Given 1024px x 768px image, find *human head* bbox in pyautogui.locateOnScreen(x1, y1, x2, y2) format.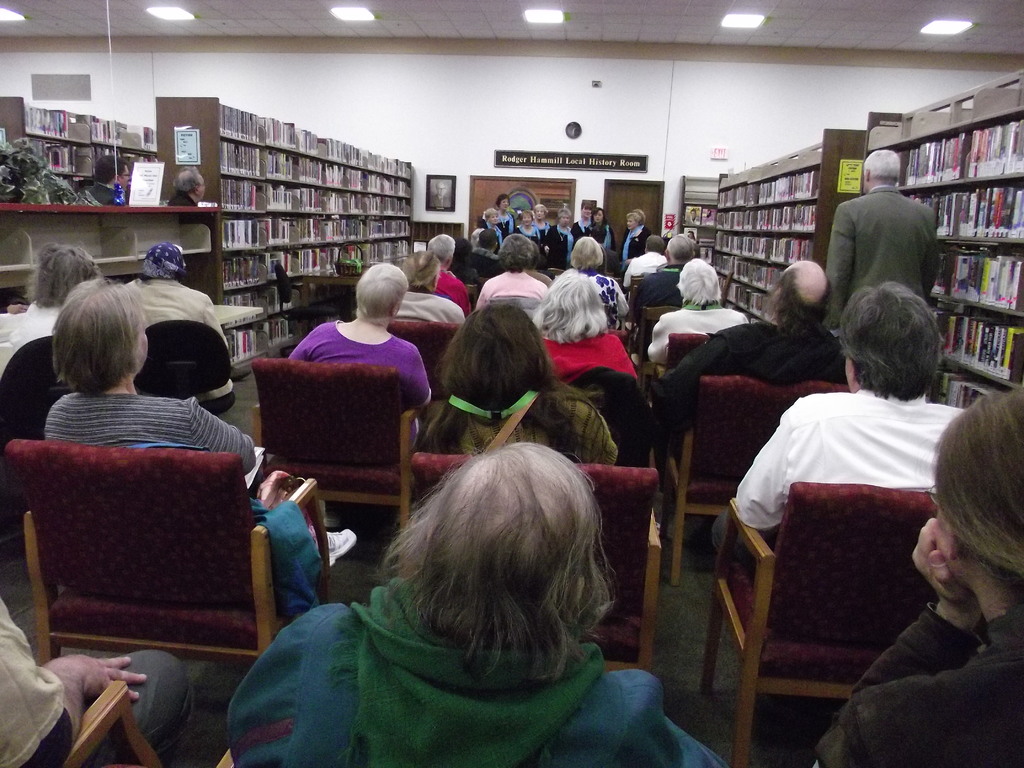
pyautogui.locateOnScreen(145, 240, 191, 274).
